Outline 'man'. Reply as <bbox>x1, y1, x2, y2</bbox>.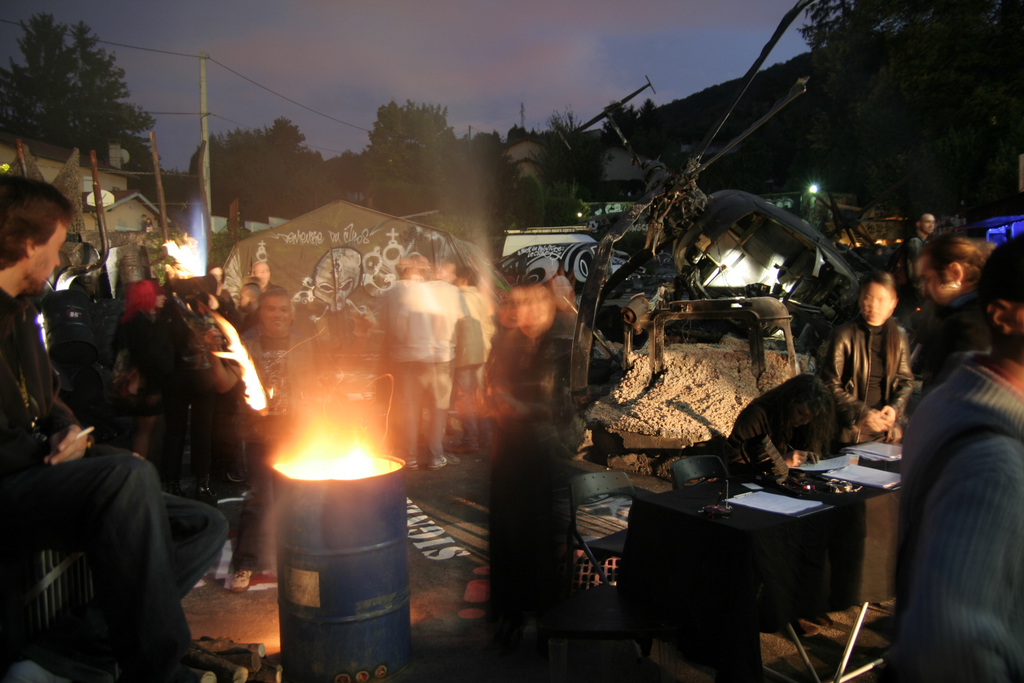
<bbox>375, 253, 460, 472</bbox>.
